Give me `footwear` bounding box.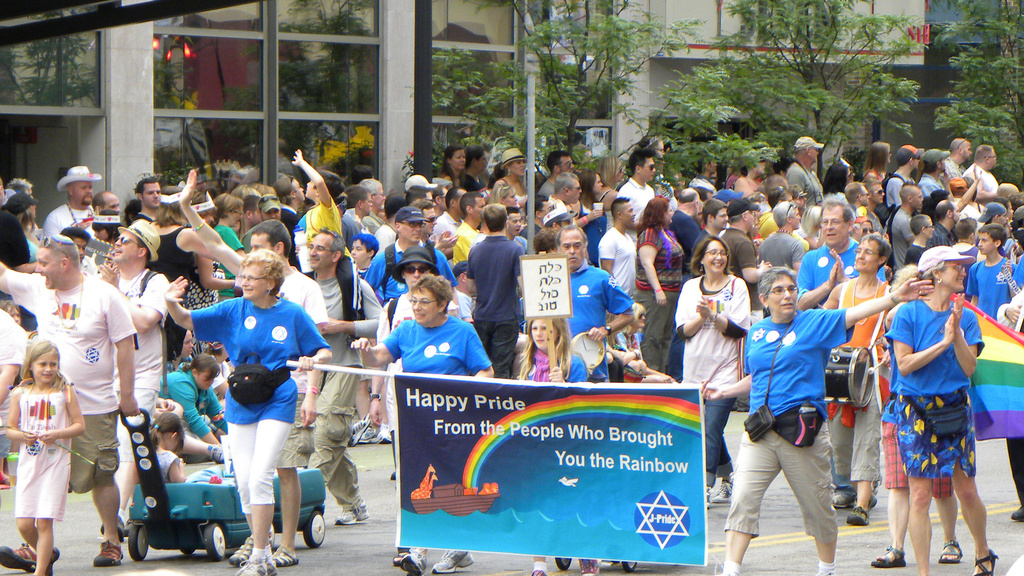
428,551,476,575.
